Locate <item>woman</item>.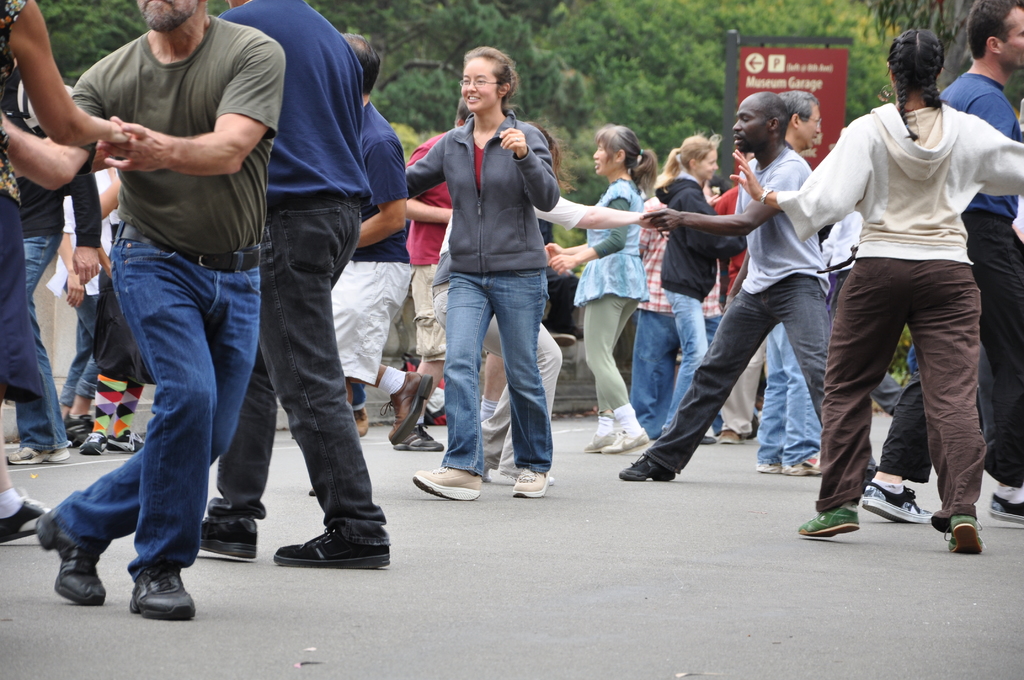
Bounding box: detection(539, 125, 666, 465).
